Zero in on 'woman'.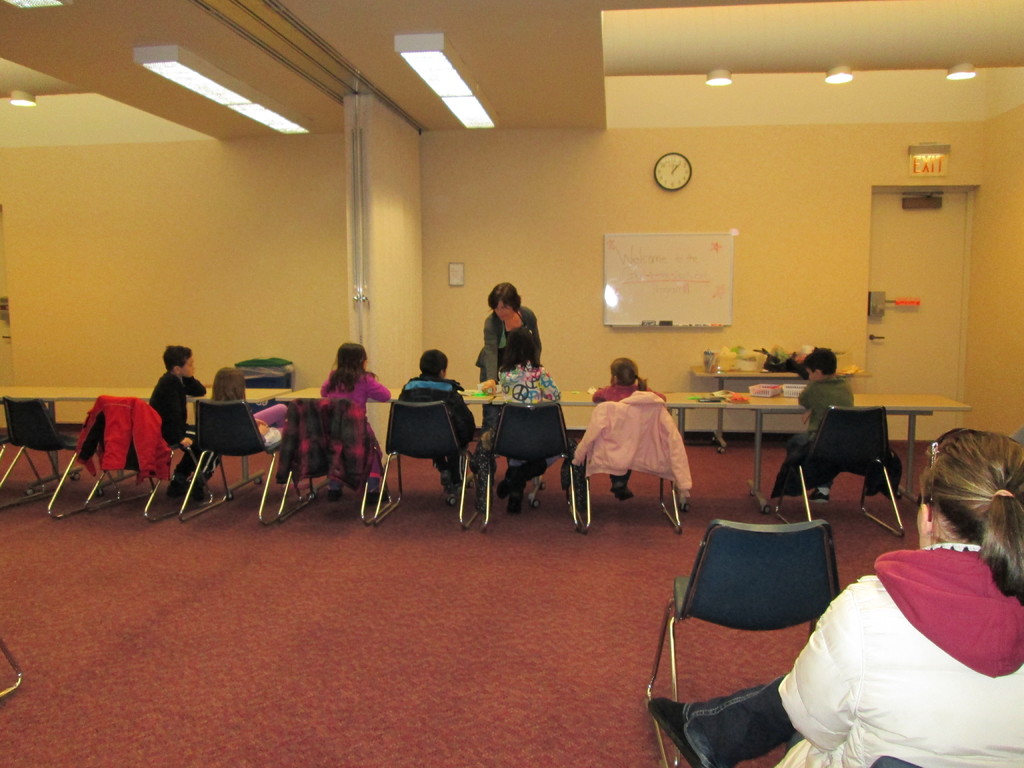
Zeroed in: rect(646, 424, 1023, 767).
